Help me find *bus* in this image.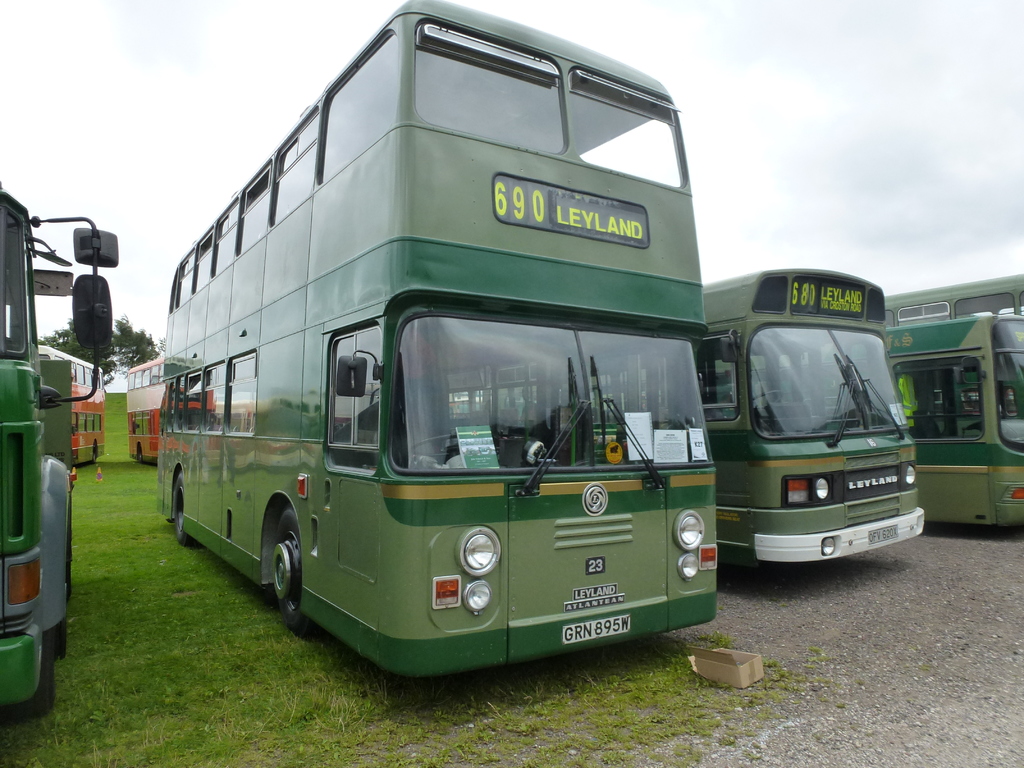
Found it: region(0, 177, 117, 722).
